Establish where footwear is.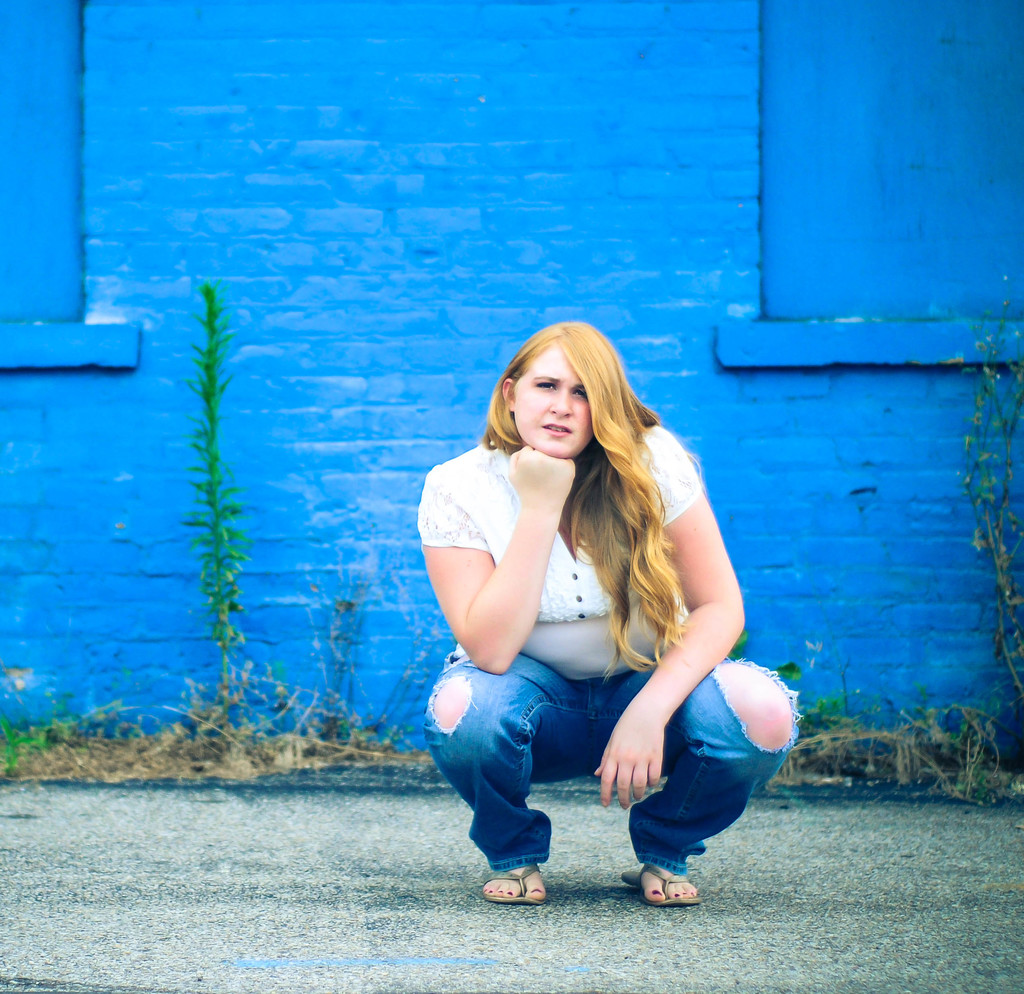
Established at <box>618,849,706,917</box>.
